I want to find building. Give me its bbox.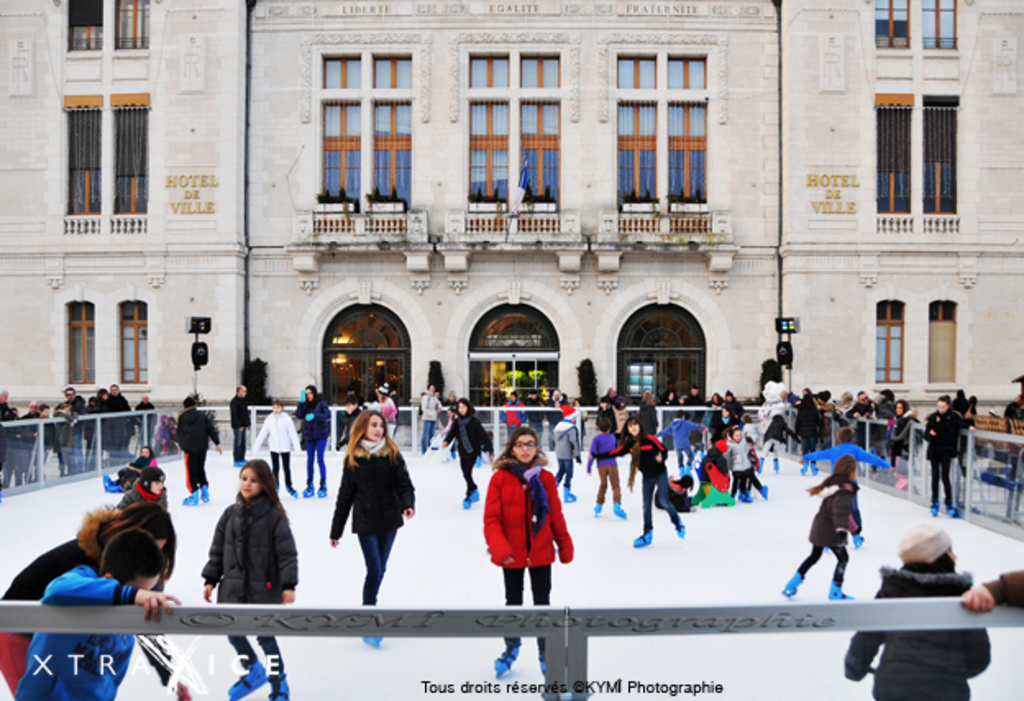
0/0/1022/455.
